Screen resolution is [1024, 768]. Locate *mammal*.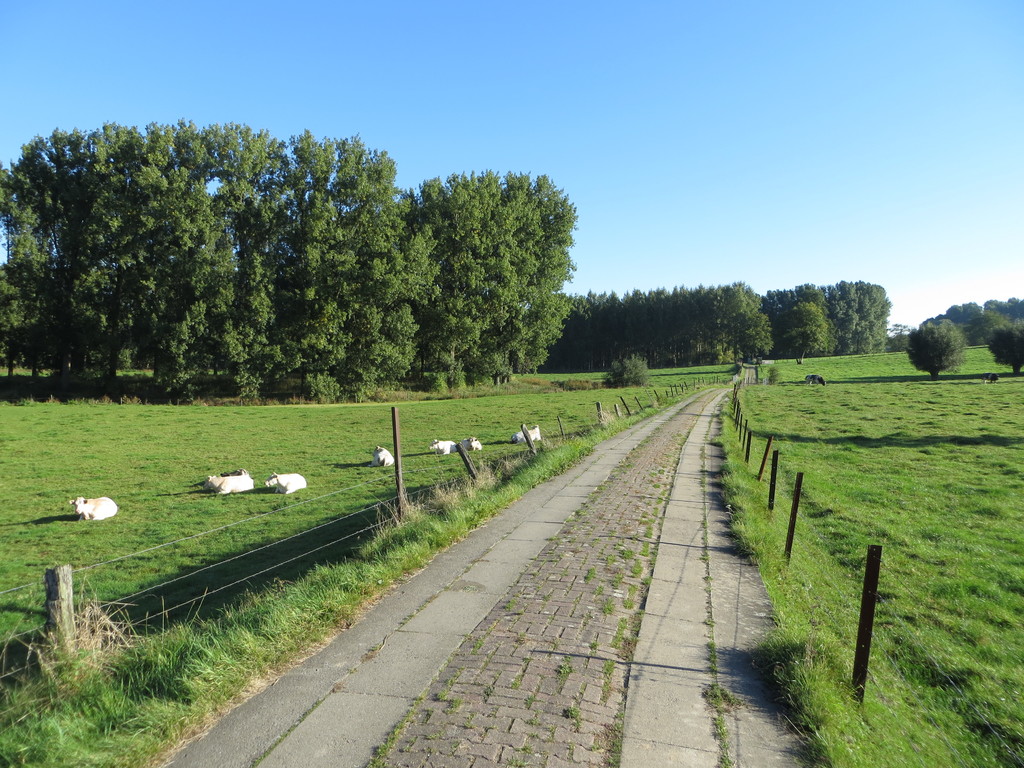
981:372:1001:387.
